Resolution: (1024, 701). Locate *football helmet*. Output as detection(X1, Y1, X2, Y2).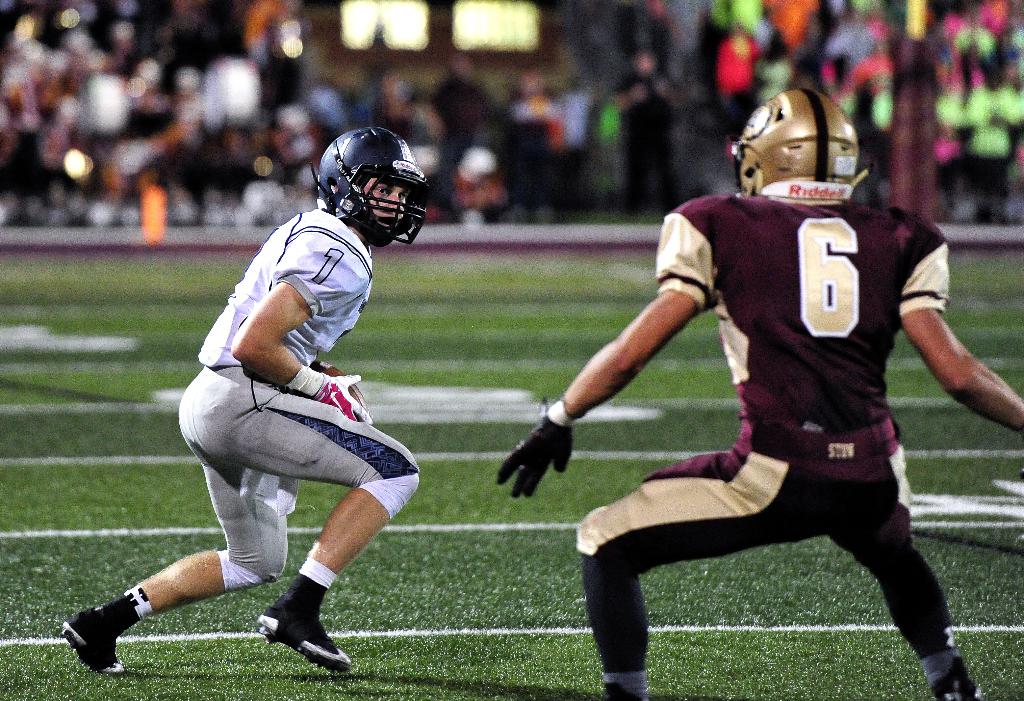
detection(308, 127, 429, 251).
